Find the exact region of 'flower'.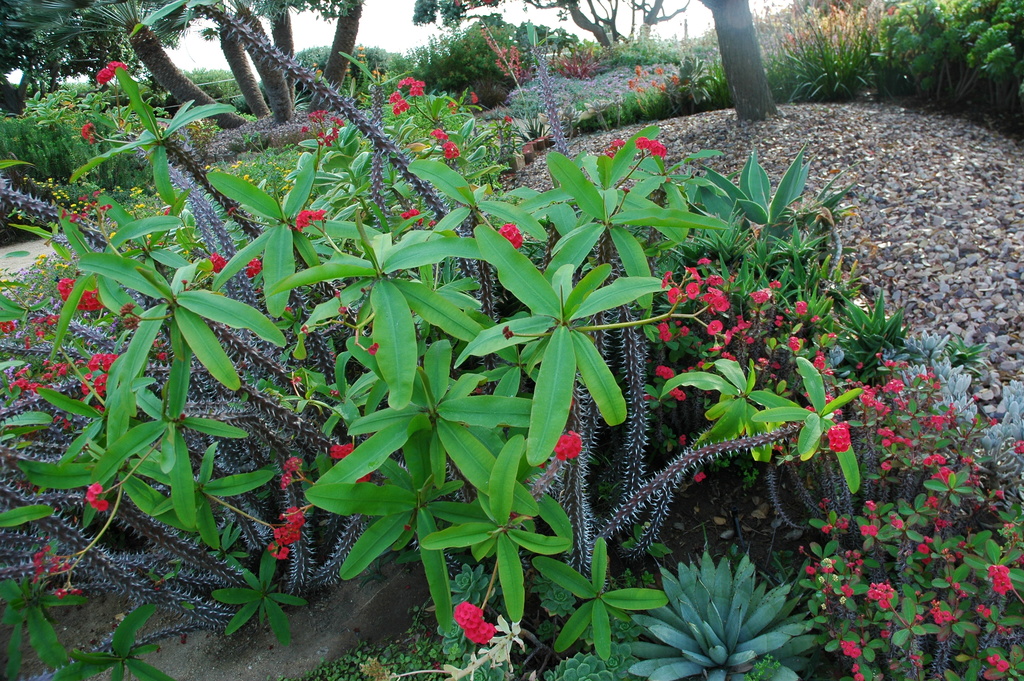
Exact region: [501, 224, 525, 256].
